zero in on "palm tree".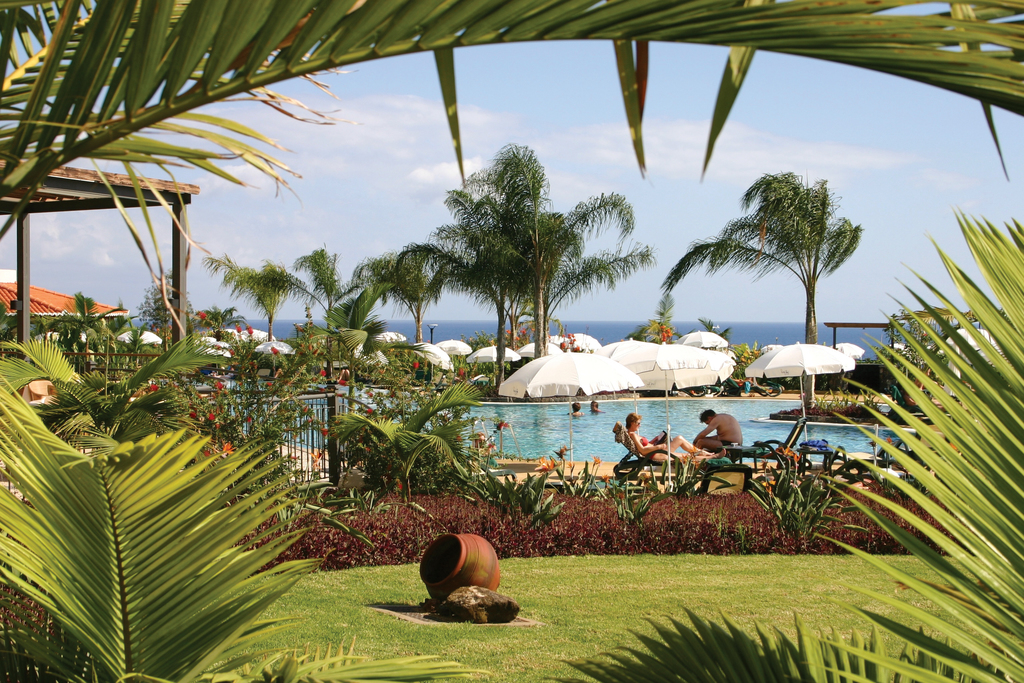
Zeroed in: pyautogui.locateOnScreen(243, 256, 365, 500).
